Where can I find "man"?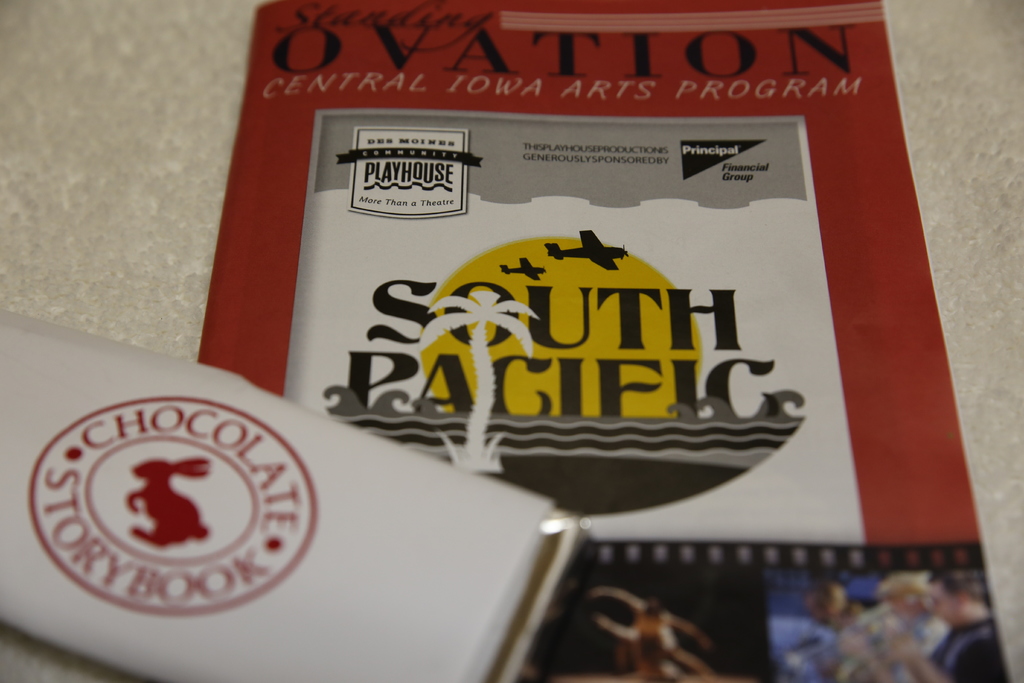
You can find it at 834 561 1013 682.
